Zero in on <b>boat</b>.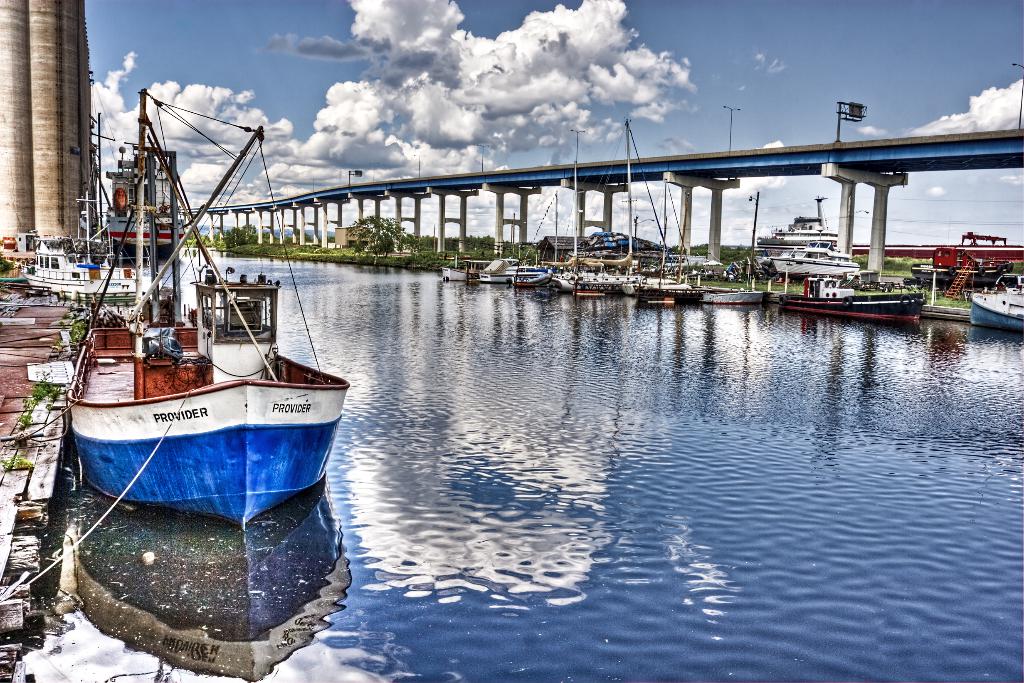
Zeroed in: left=972, top=274, right=1023, bottom=330.
